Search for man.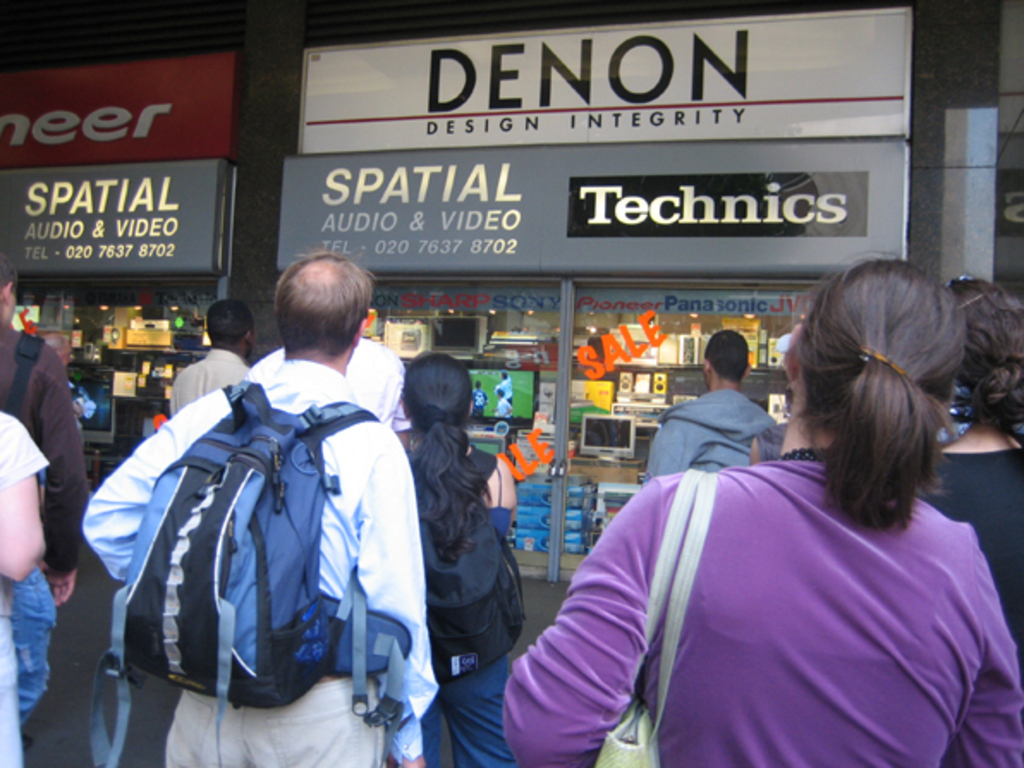
Found at bbox=(491, 393, 510, 419).
